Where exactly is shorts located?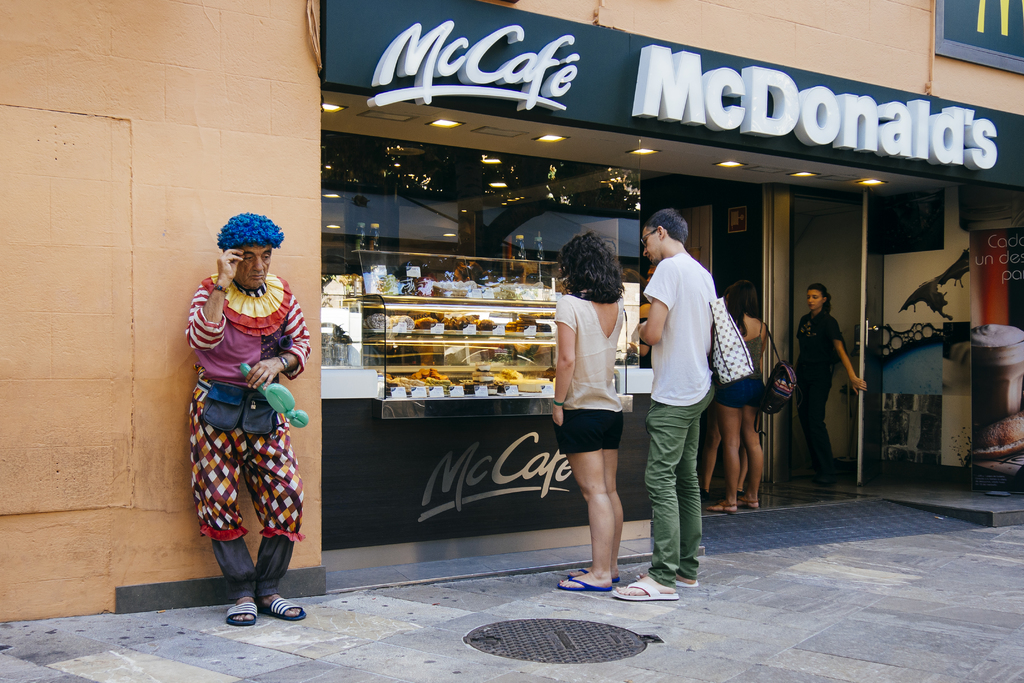
Its bounding box is 180 393 303 545.
